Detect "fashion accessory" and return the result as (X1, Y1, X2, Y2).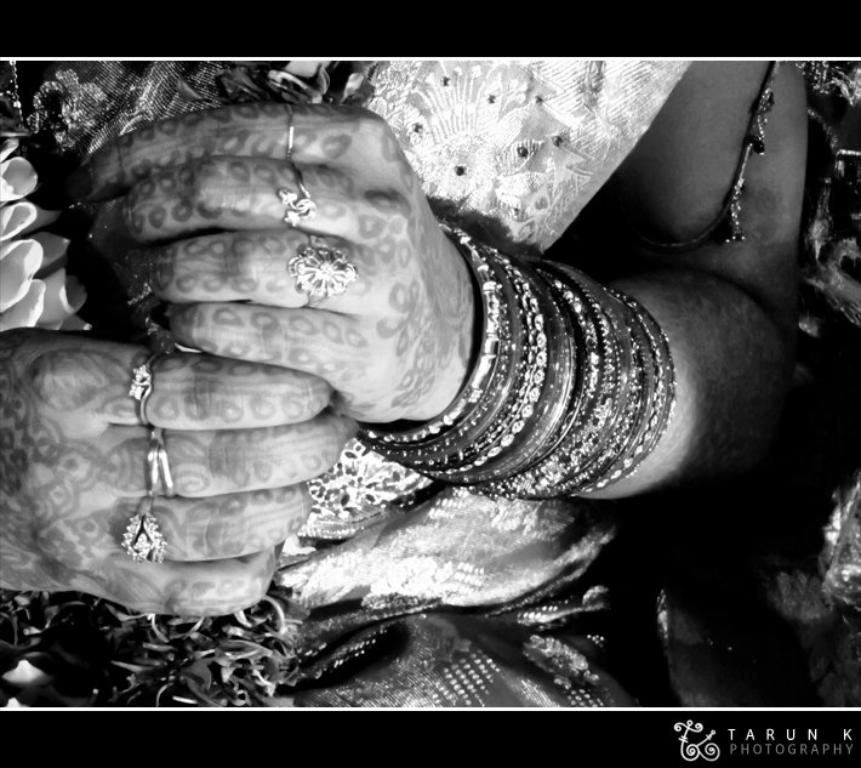
(146, 423, 173, 497).
